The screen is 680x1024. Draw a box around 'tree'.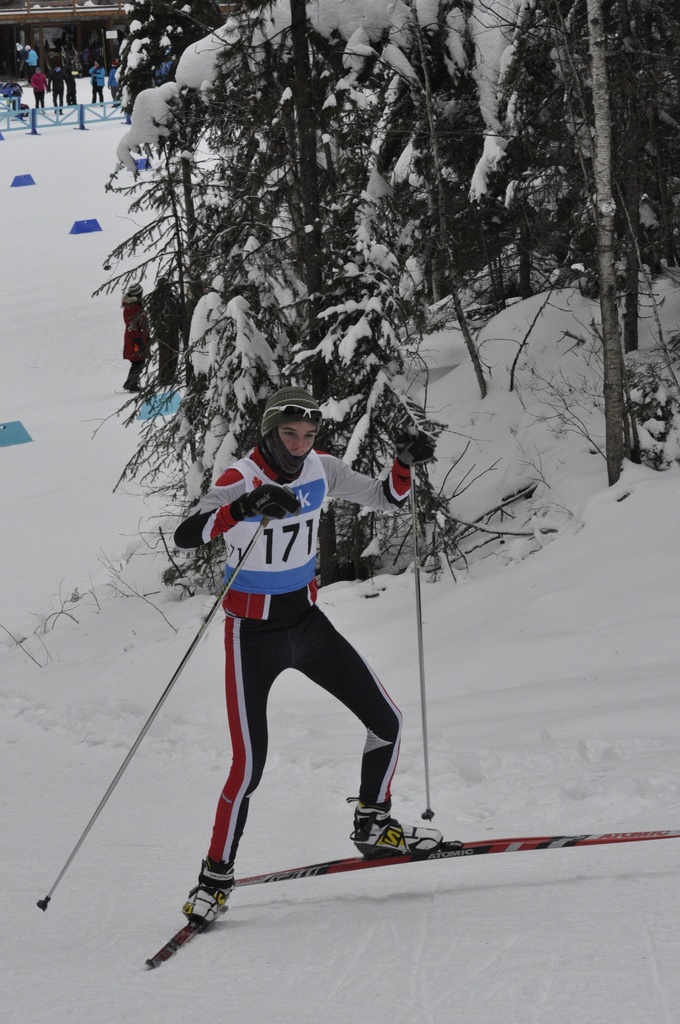
select_region(88, 0, 679, 589).
